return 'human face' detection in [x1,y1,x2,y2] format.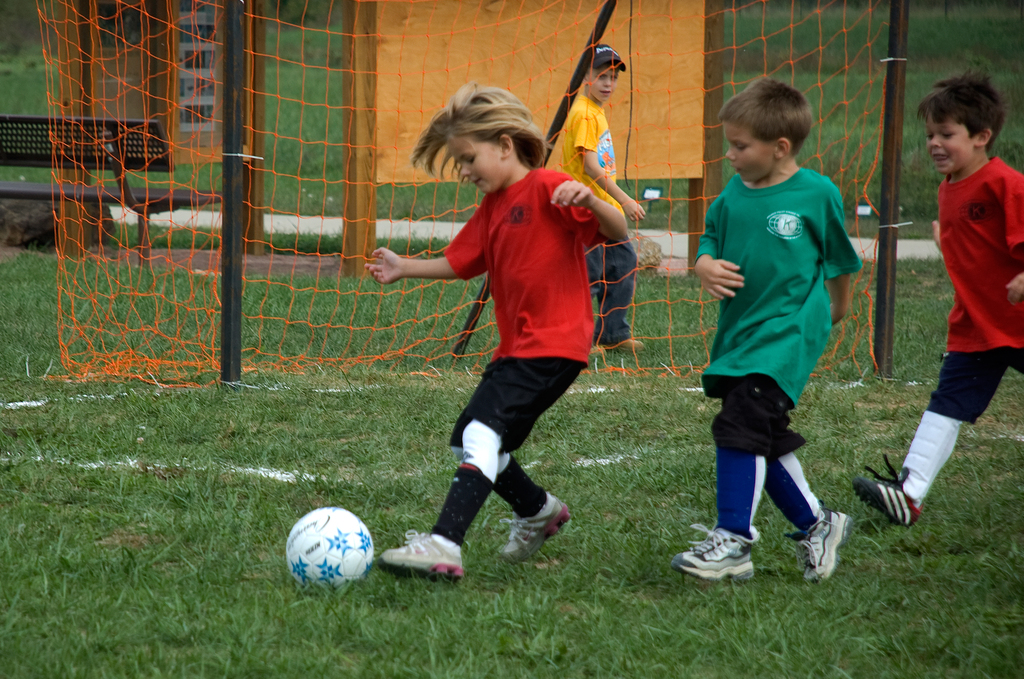
[722,121,778,182].
